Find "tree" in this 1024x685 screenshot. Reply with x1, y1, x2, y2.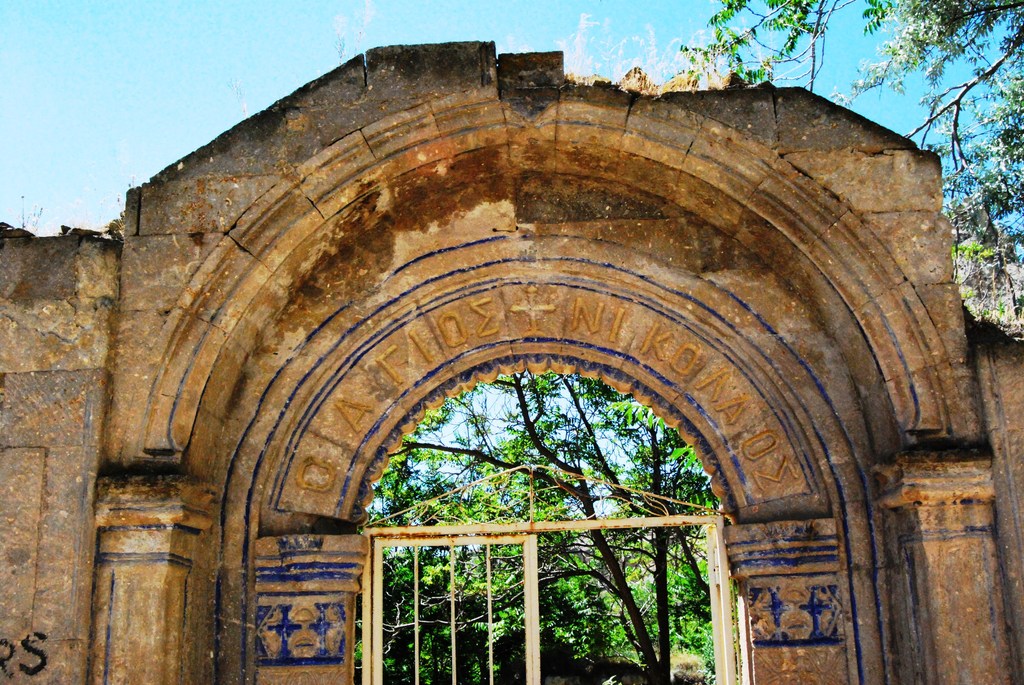
683, 0, 1023, 342.
